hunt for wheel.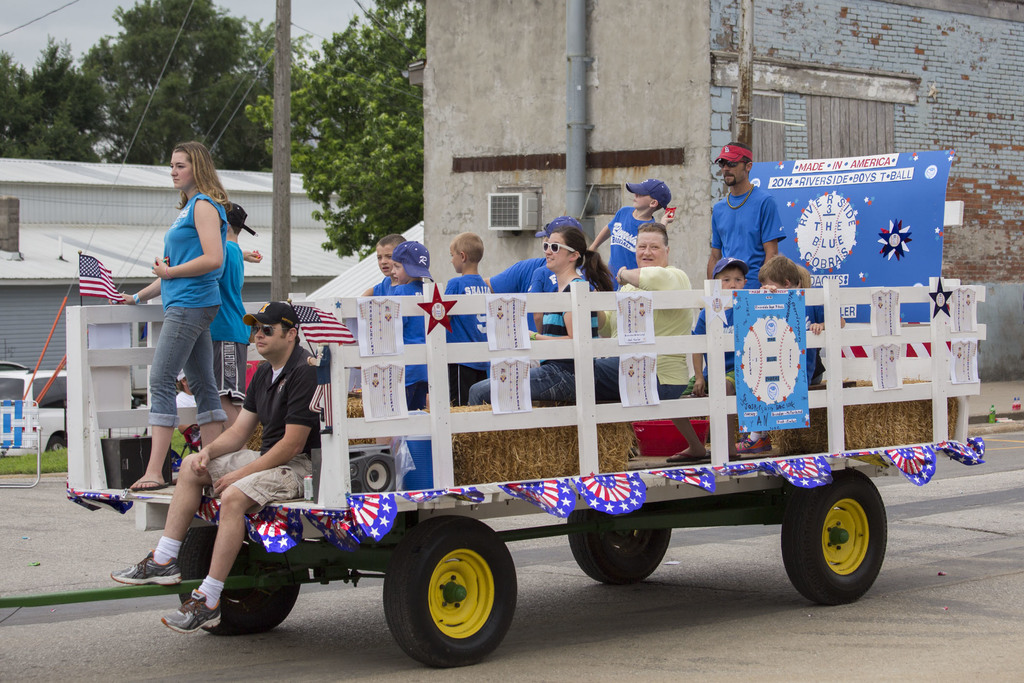
Hunted down at <bbox>386, 532, 522, 661</bbox>.
